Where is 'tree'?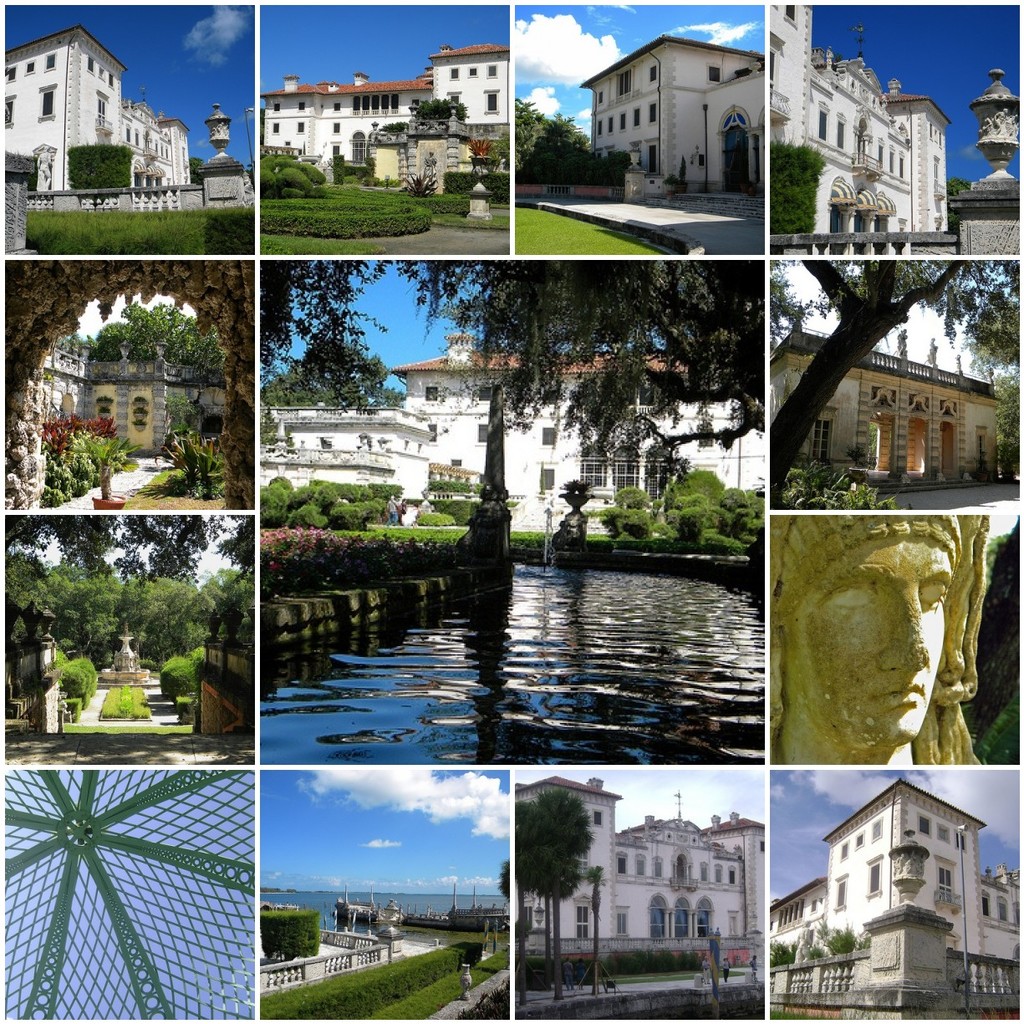
l=512, t=784, r=599, b=1005.
